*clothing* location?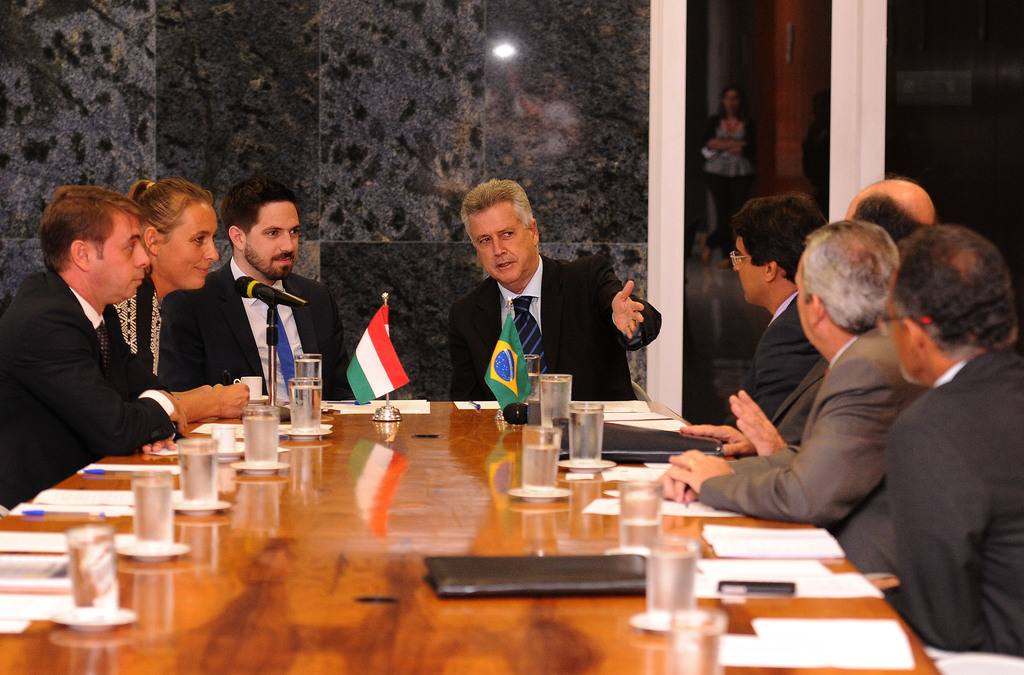
Rect(112, 277, 170, 386)
